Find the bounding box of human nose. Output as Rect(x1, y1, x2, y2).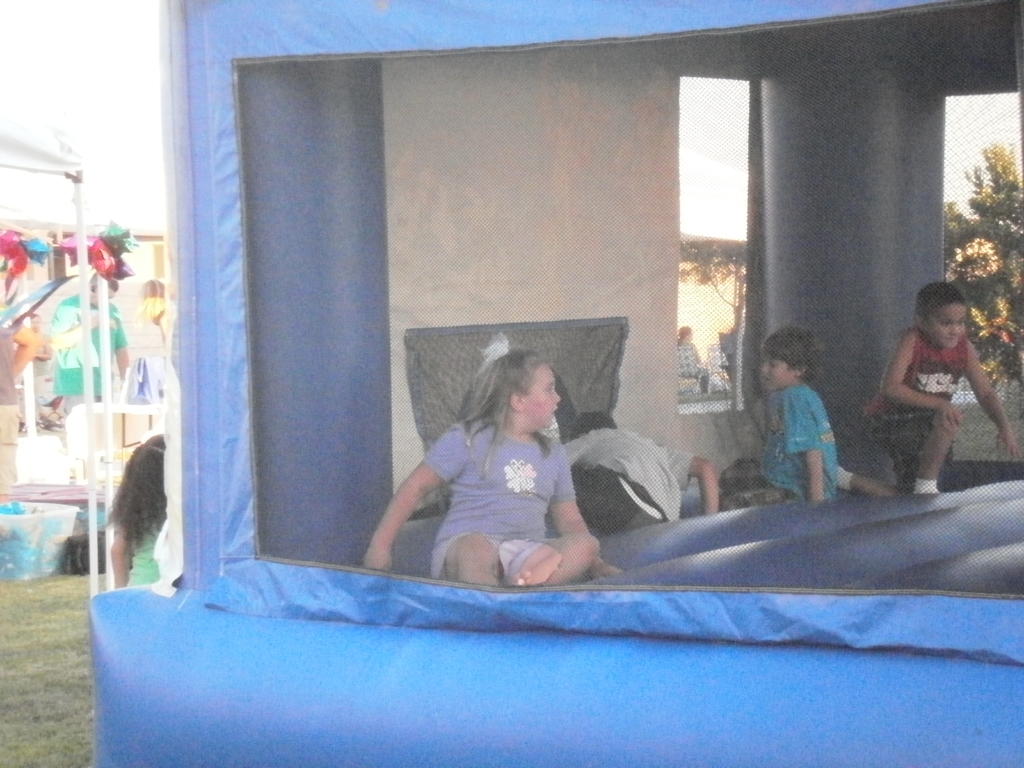
Rect(949, 321, 959, 335).
